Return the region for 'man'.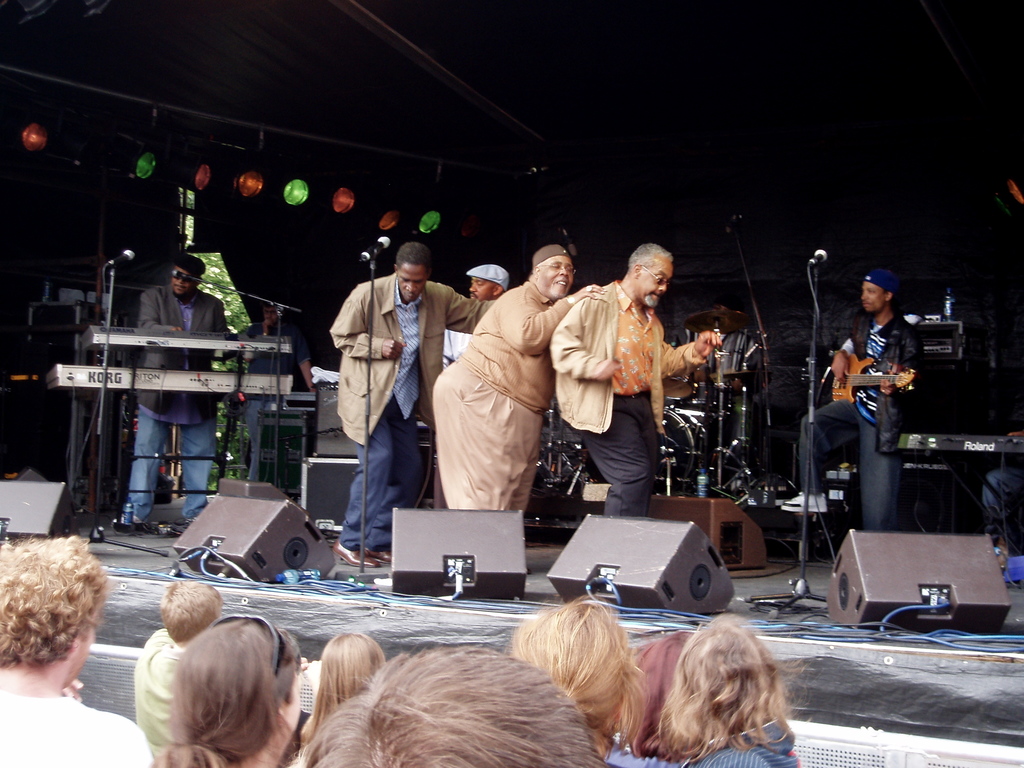
<bbox>440, 263, 509, 372</bbox>.
